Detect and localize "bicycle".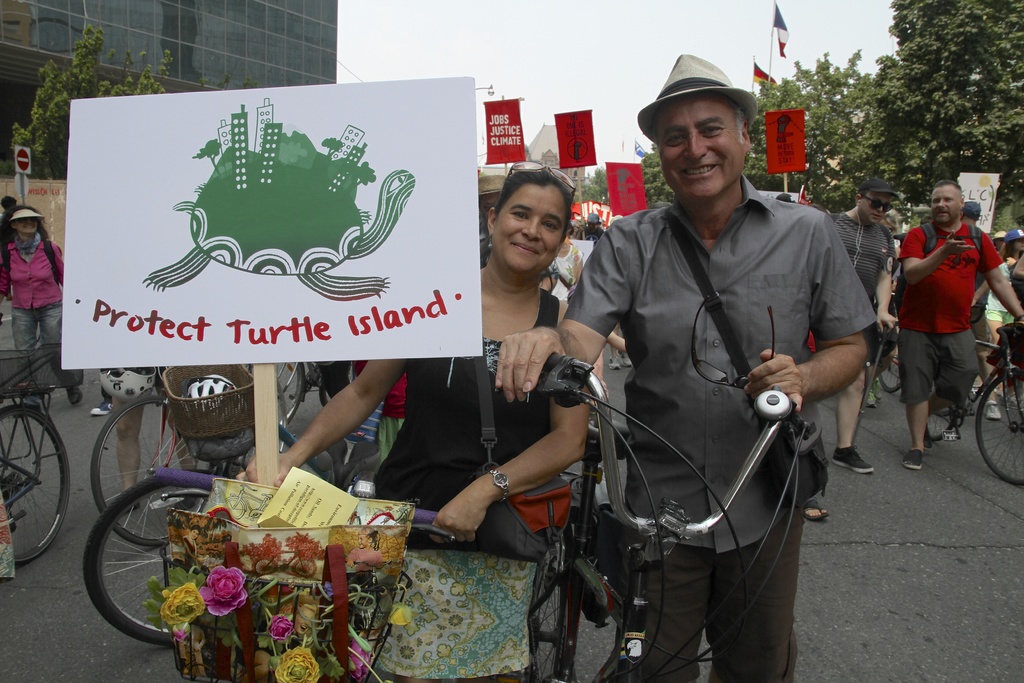
Localized at (left=484, top=292, right=834, bottom=679).
